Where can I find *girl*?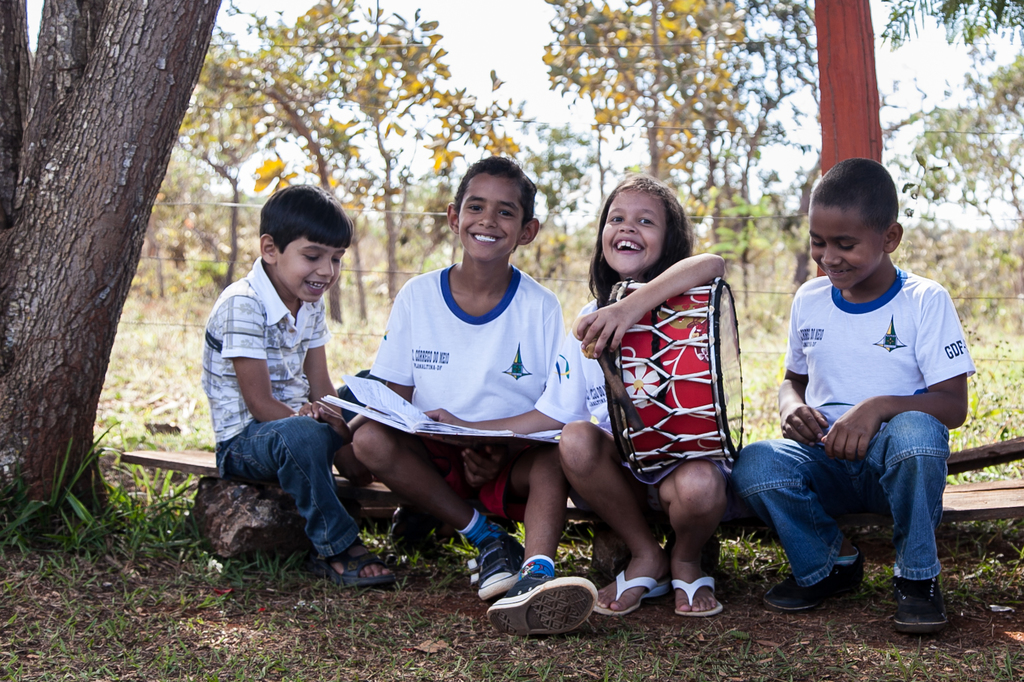
You can find it at box(421, 171, 729, 617).
